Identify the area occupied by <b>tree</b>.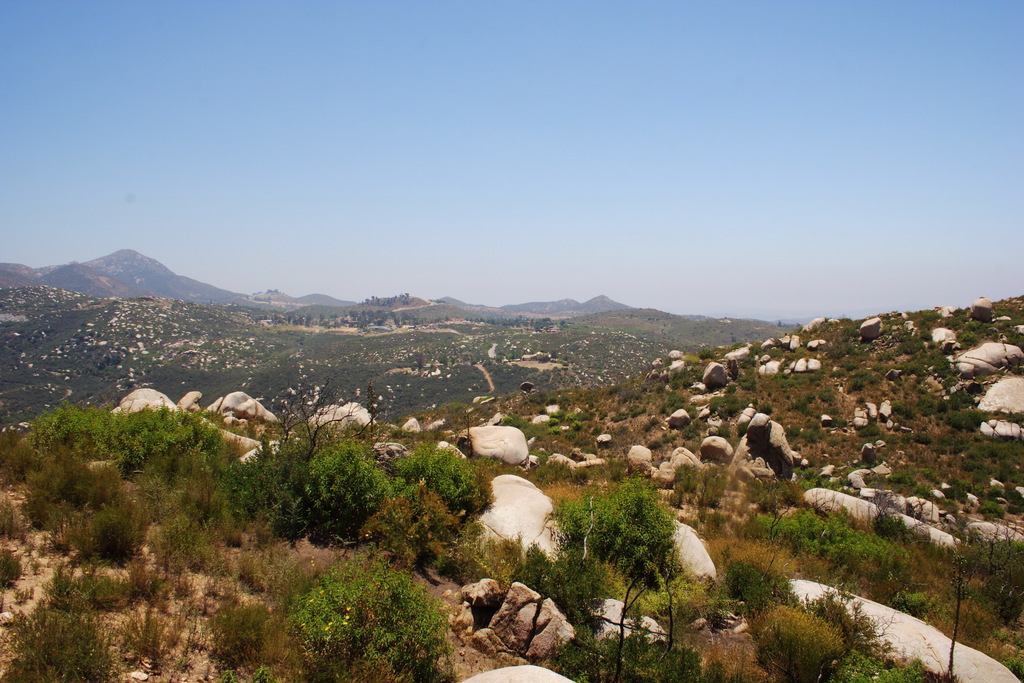
Area: pyautogui.locateOnScreen(301, 439, 399, 527).
